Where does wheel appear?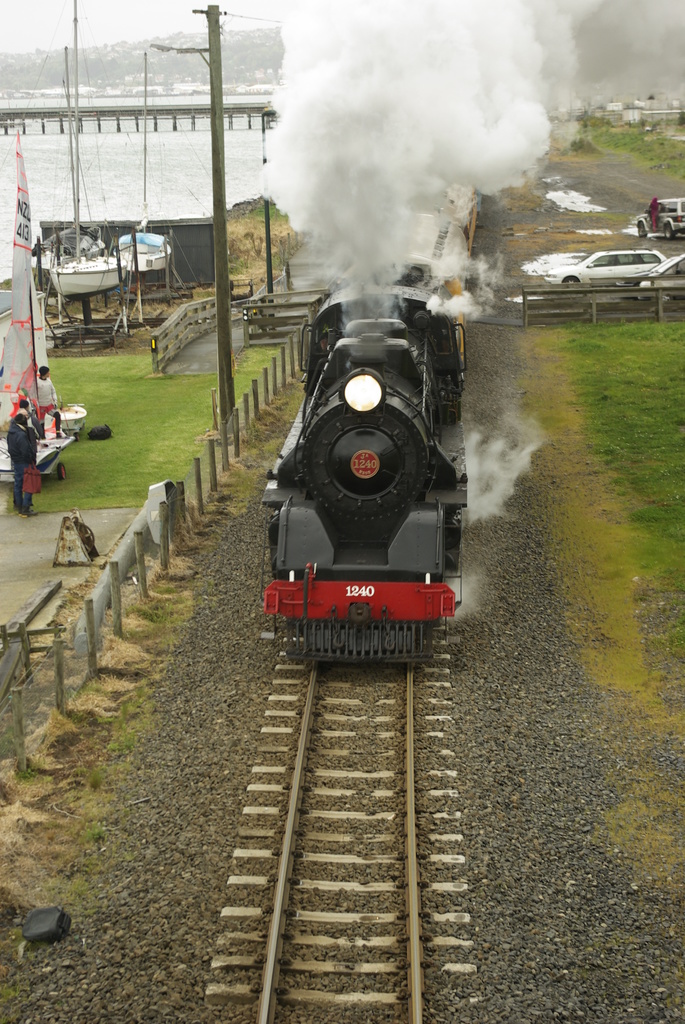
Appears at {"x1": 663, "y1": 222, "x2": 675, "y2": 239}.
